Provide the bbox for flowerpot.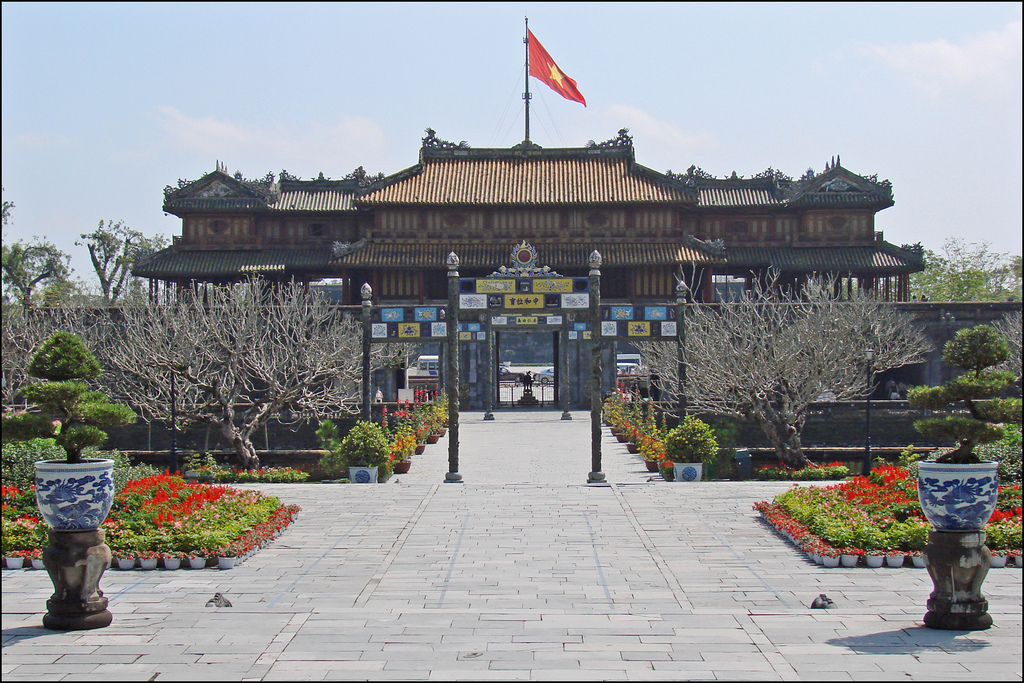
[left=415, top=441, right=427, bottom=452].
